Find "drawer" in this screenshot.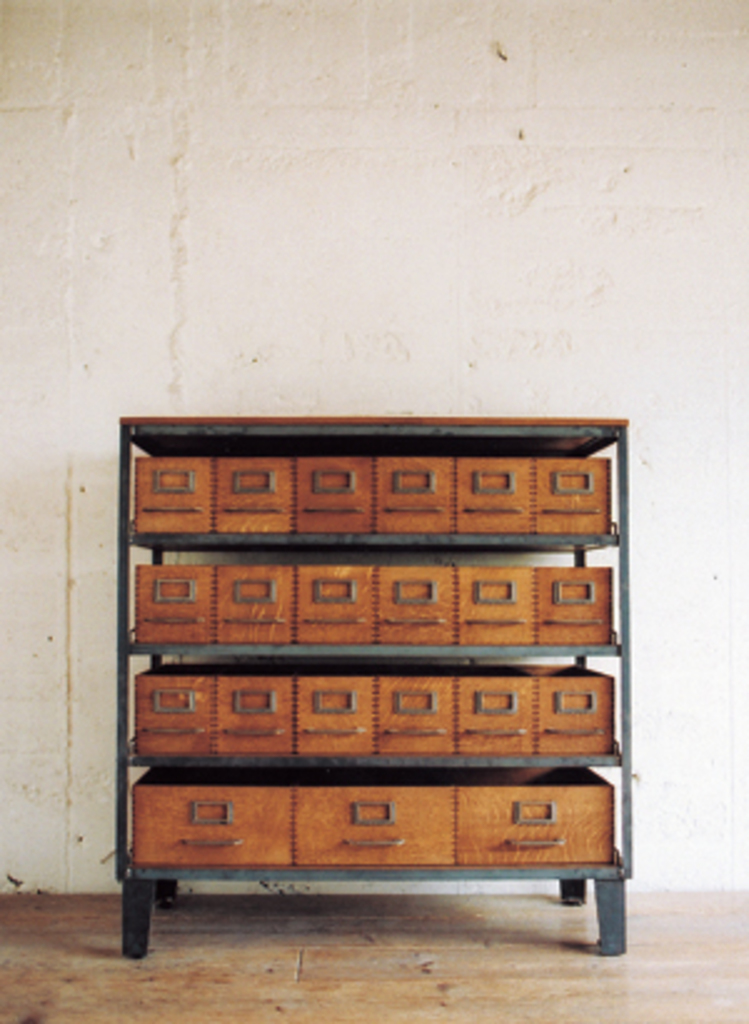
The bounding box for "drawer" is <box>215,452,300,534</box>.
